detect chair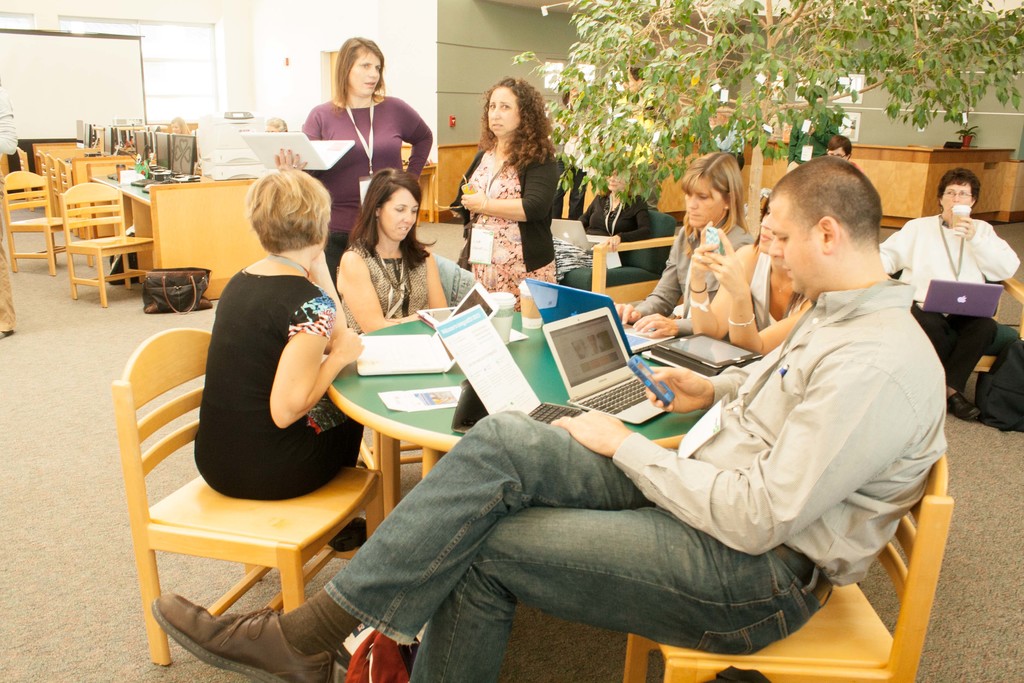
<region>101, 327, 359, 664</region>
